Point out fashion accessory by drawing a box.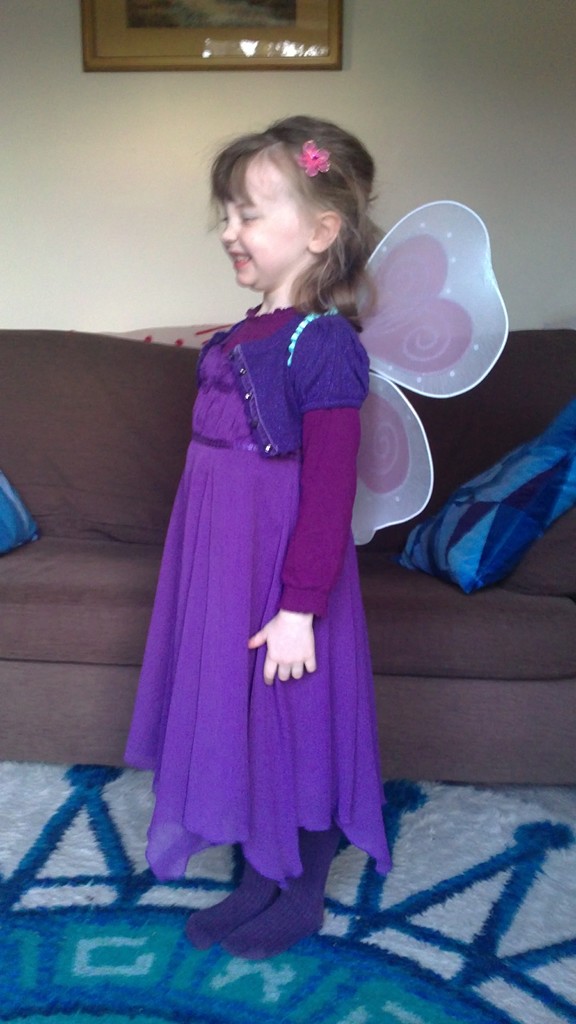
bbox(292, 134, 334, 181).
